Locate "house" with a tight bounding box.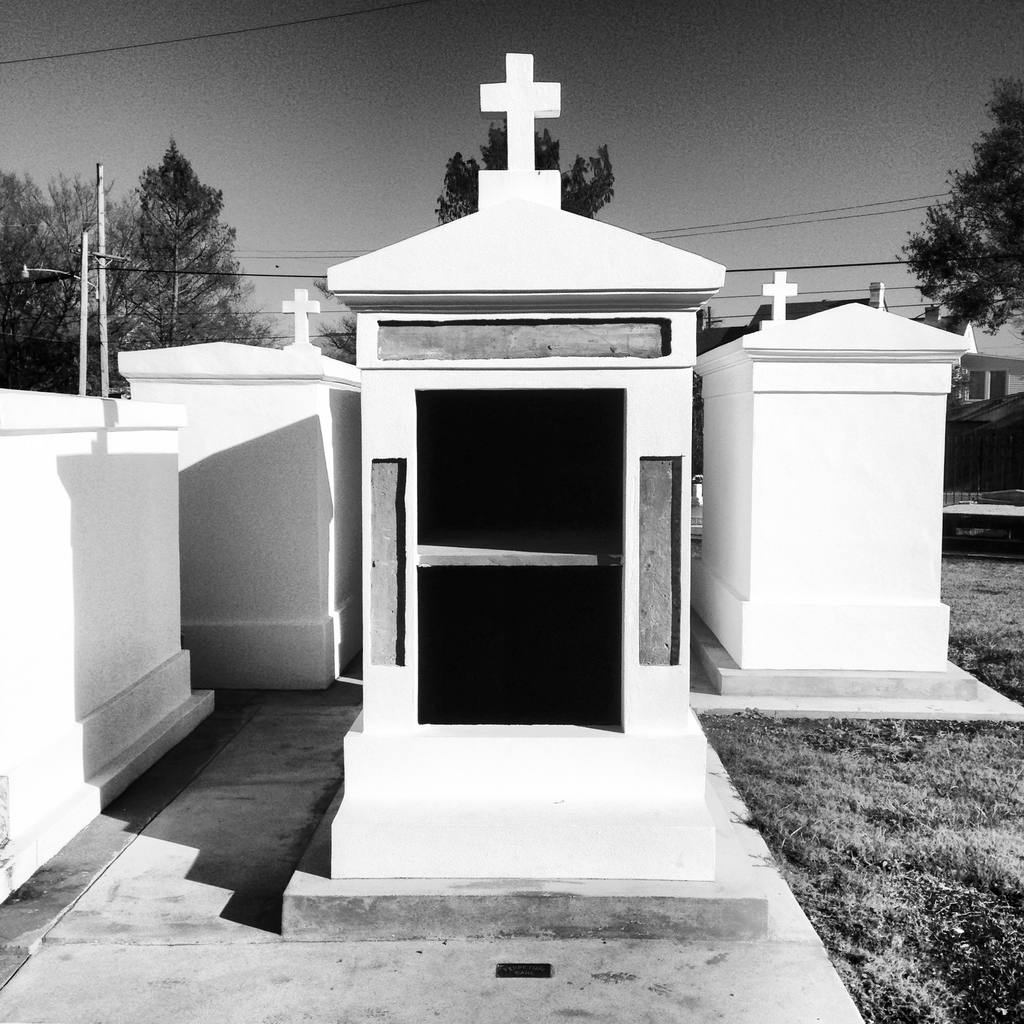
l=955, t=330, r=1023, b=410.
